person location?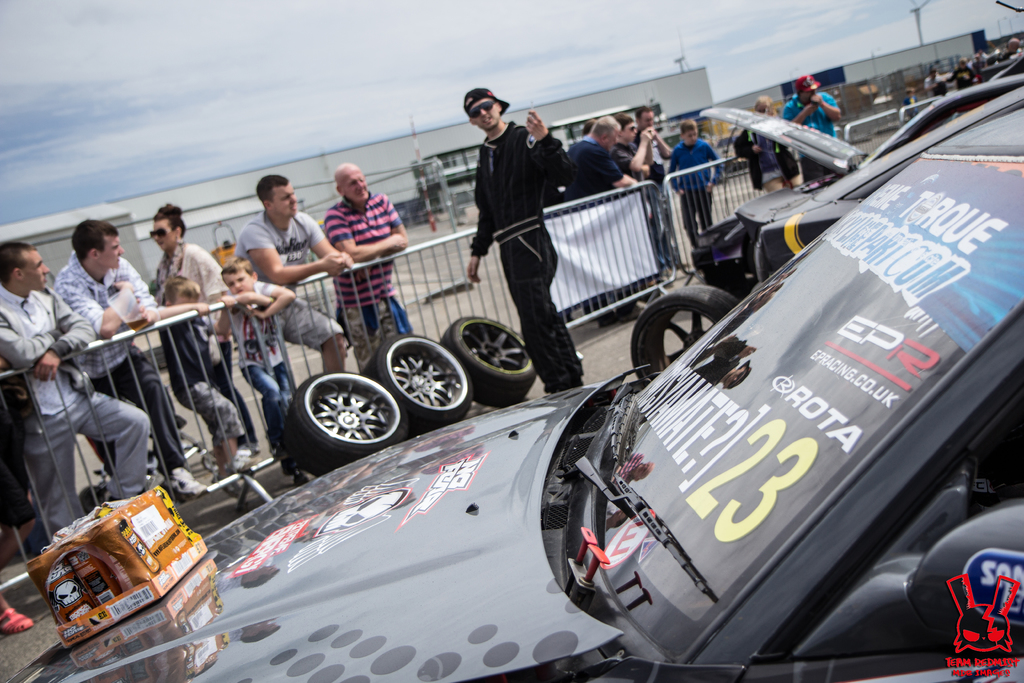
(663,118,724,247)
